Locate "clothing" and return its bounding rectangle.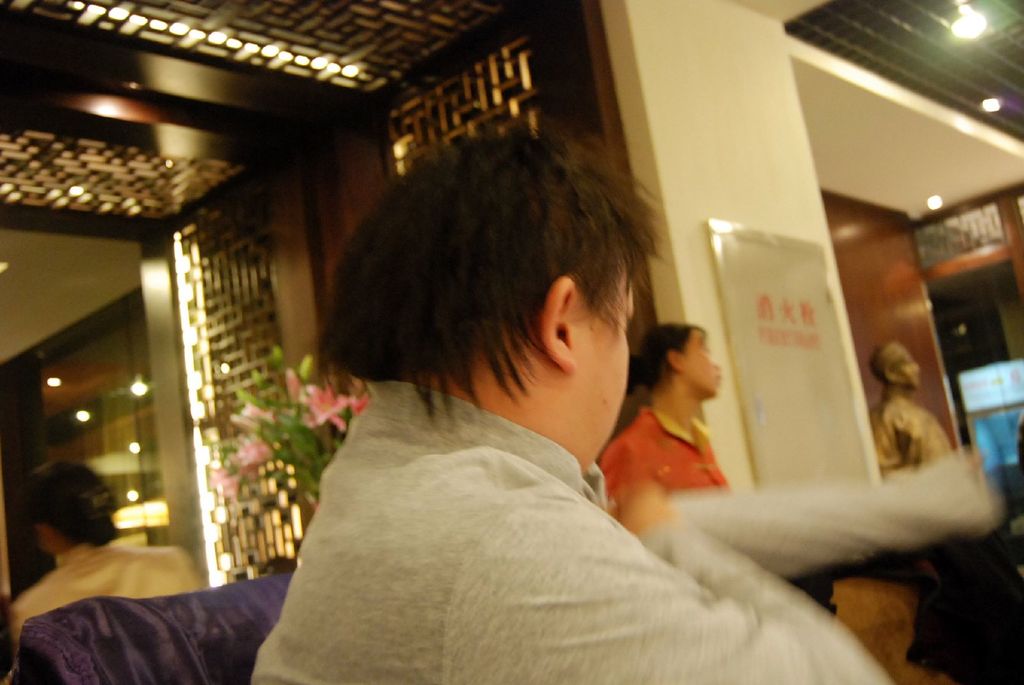
{"x1": 253, "y1": 372, "x2": 1005, "y2": 679}.
